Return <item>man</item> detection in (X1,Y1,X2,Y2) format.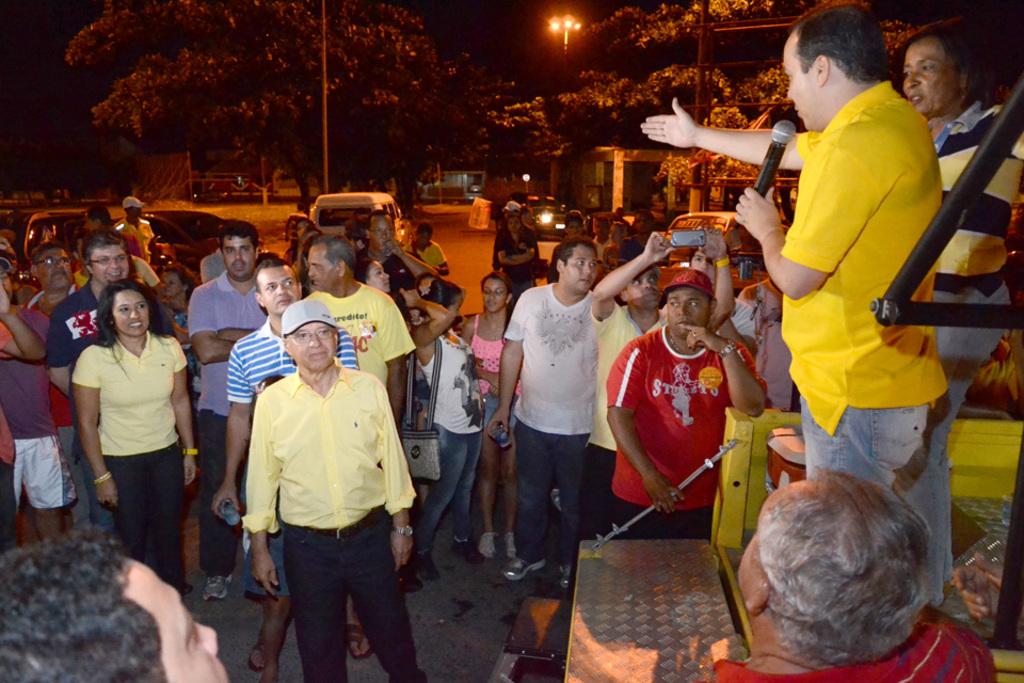
(895,31,1023,608).
